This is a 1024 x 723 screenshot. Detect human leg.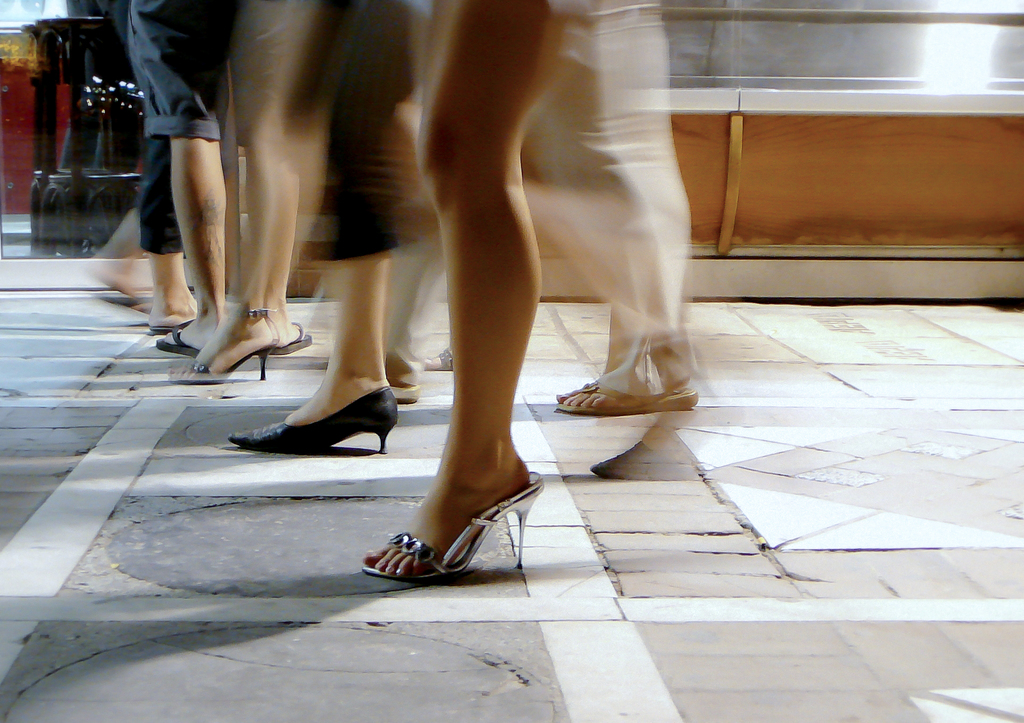
<bbox>361, 0, 566, 578</bbox>.
